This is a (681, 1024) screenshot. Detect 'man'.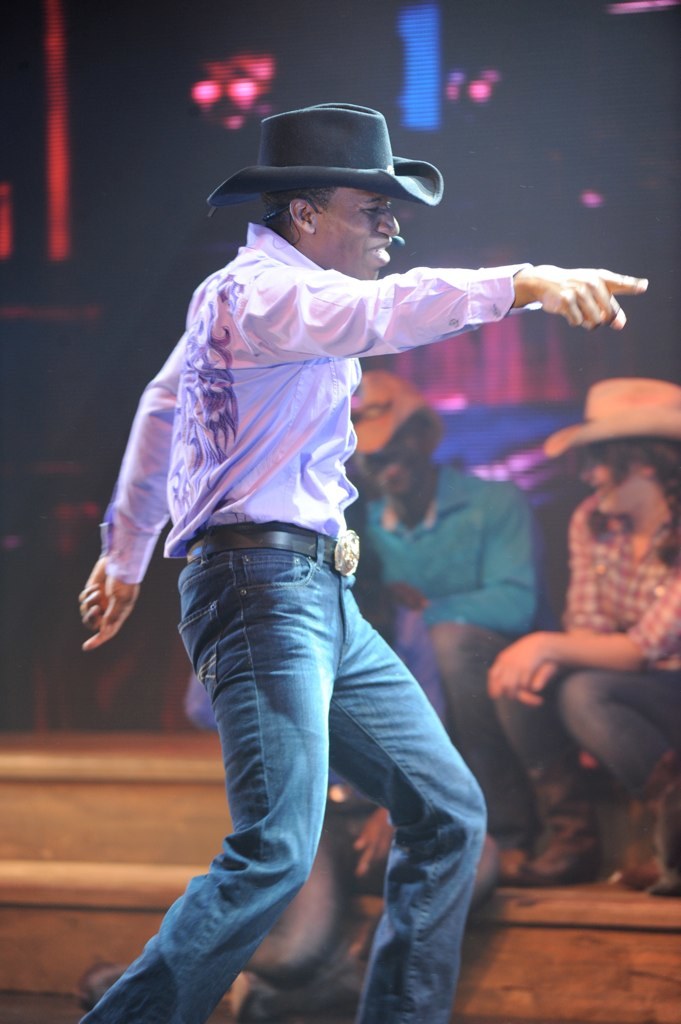
72:92:645:1023.
